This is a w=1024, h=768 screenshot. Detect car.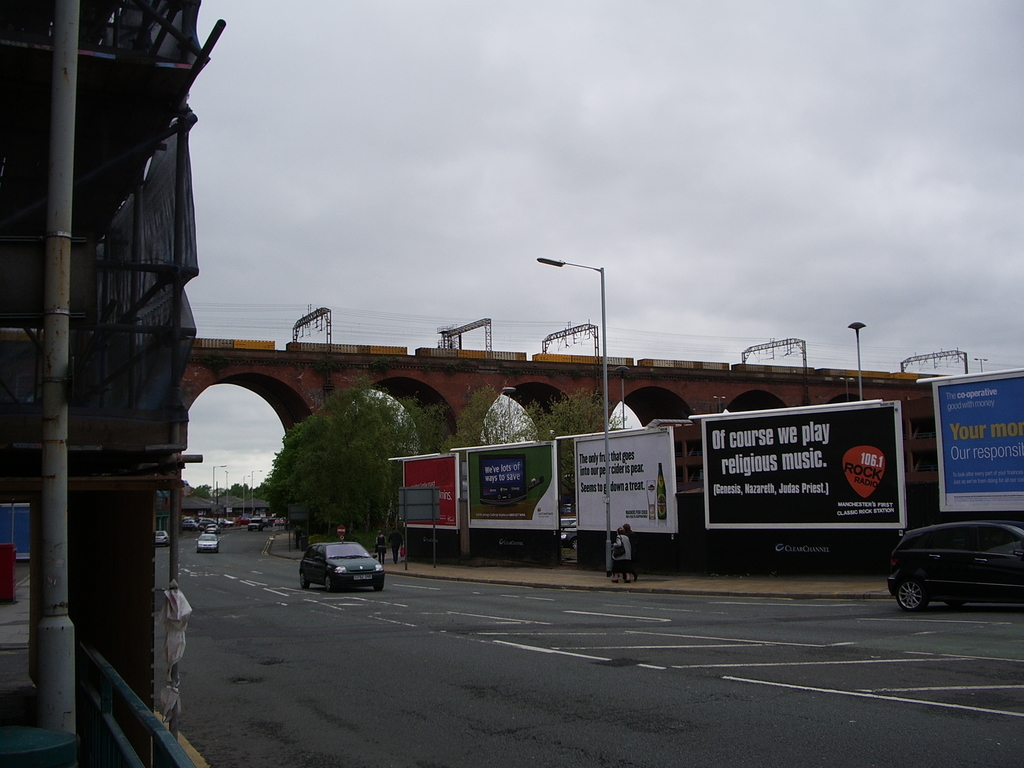
left=561, top=527, right=578, bottom=549.
